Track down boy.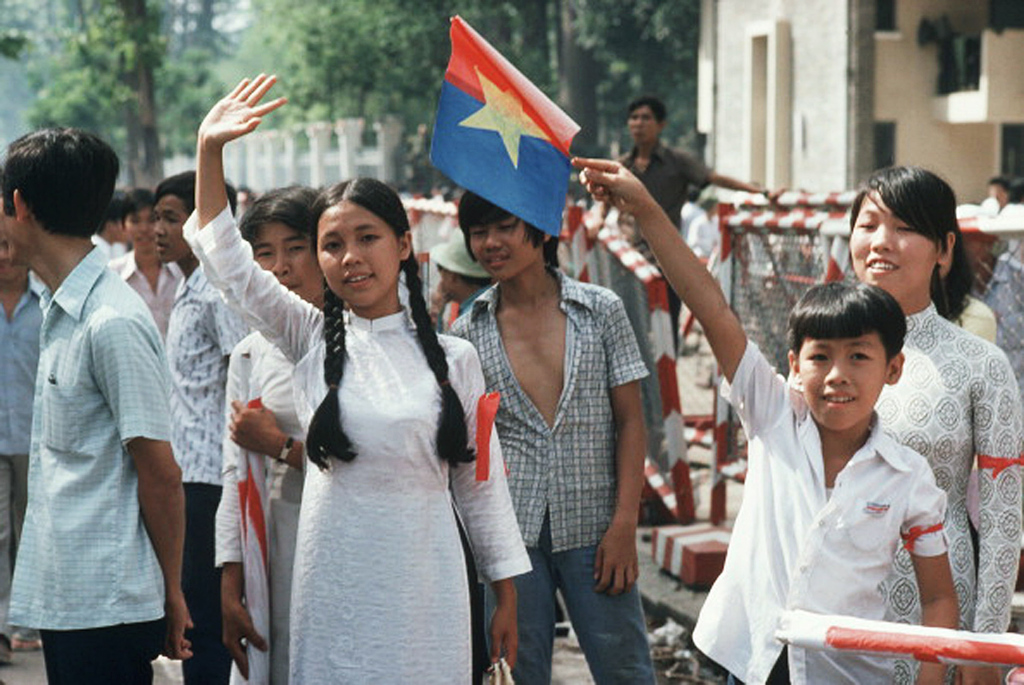
Tracked to bbox(572, 150, 969, 684).
